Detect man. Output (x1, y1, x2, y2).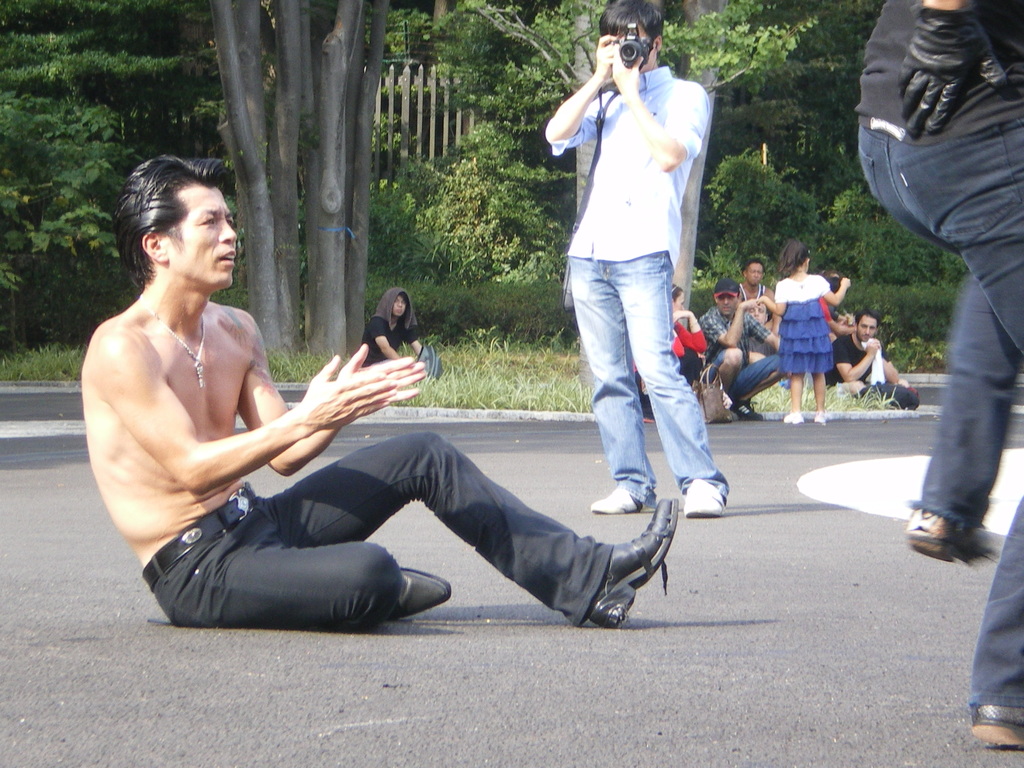
(75, 151, 679, 628).
